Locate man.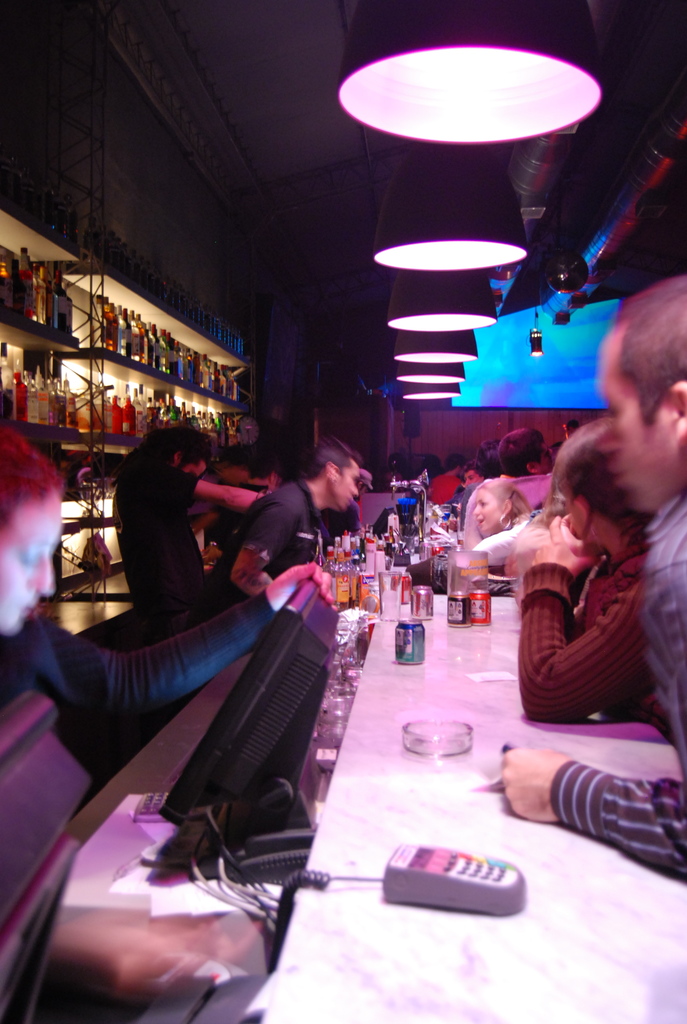
Bounding box: 487:431:557:515.
